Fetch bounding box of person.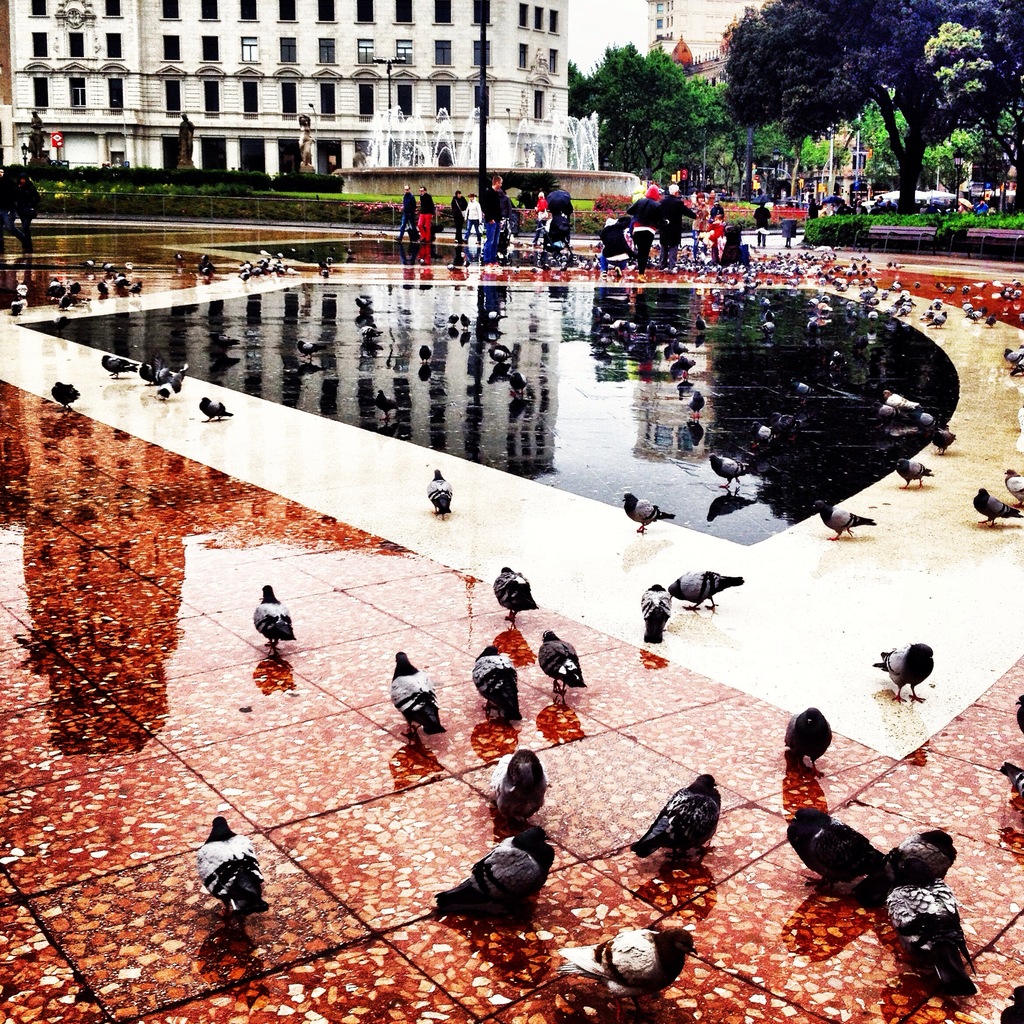
Bbox: pyautogui.locateOnScreen(394, 178, 417, 246).
